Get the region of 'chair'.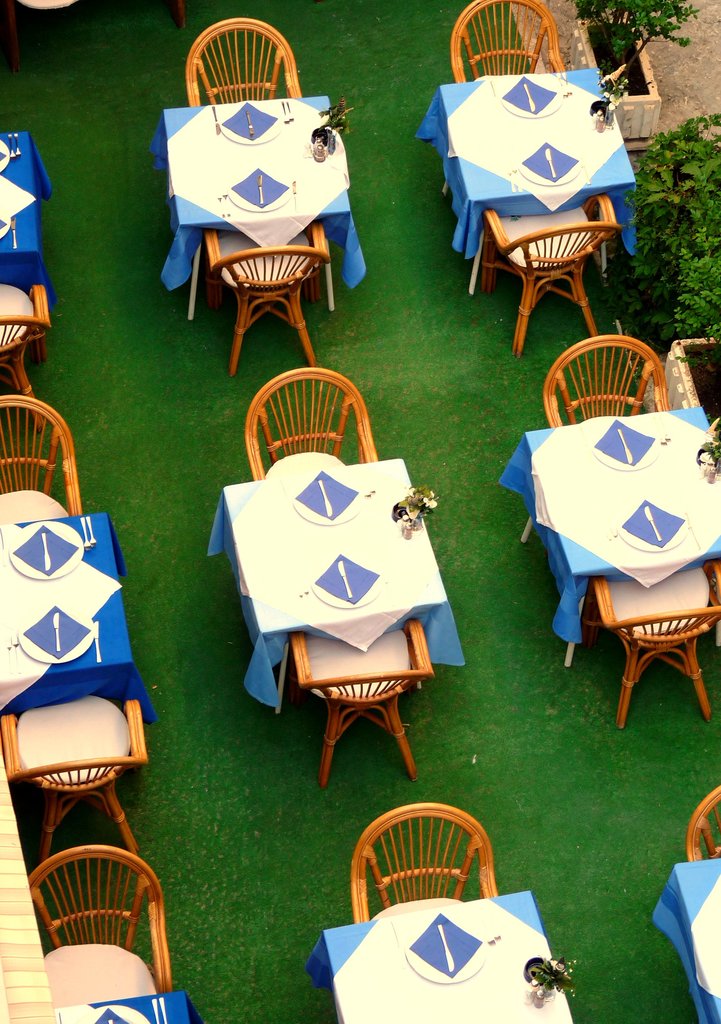
region(540, 333, 673, 424).
